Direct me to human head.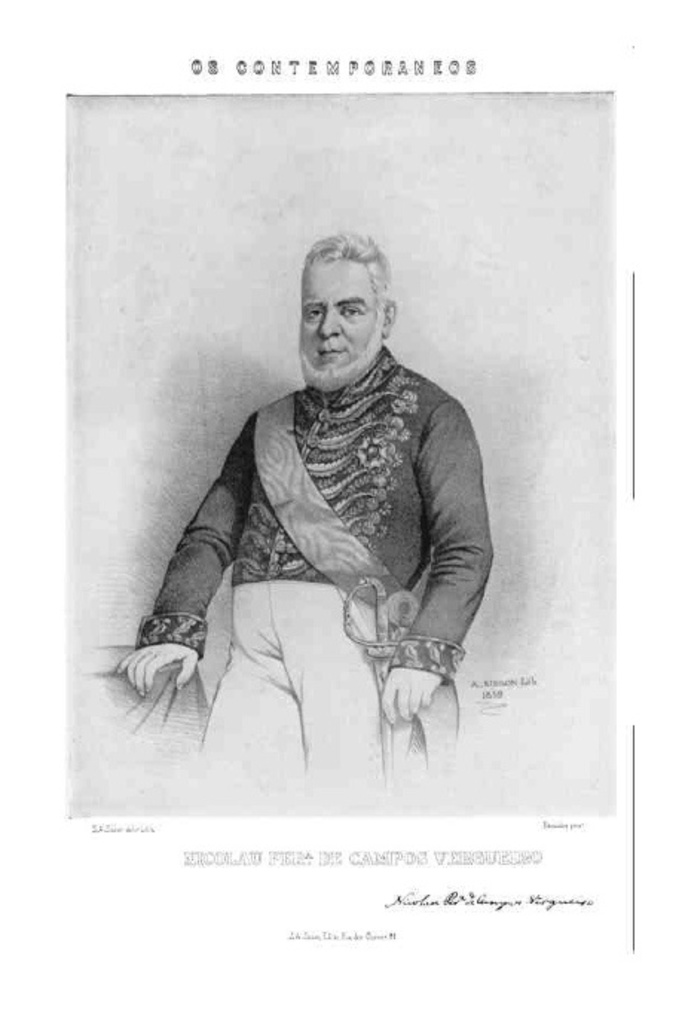
Direction: bbox=(287, 224, 403, 372).
